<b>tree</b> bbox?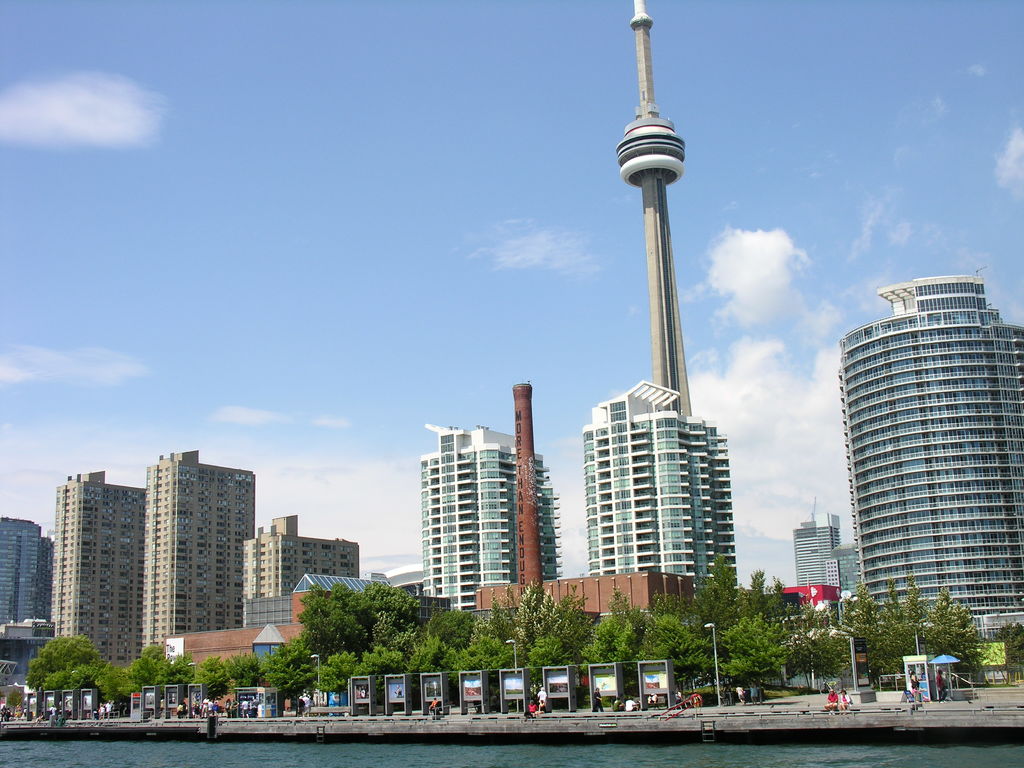
[196, 653, 230, 700]
